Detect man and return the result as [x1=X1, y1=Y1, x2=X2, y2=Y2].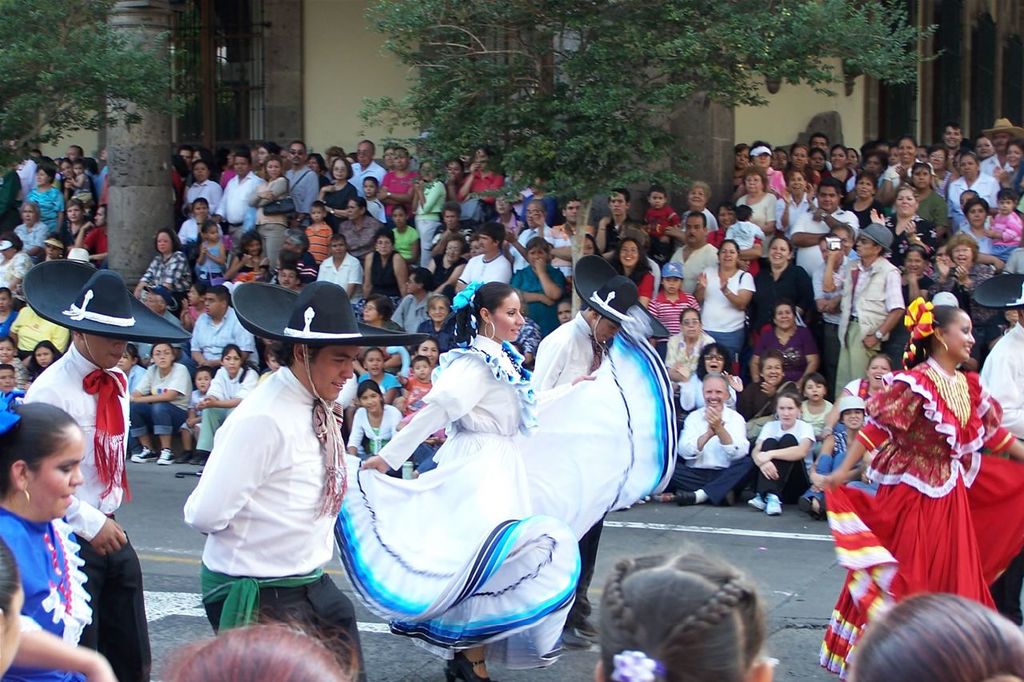
[x1=974, y1=272, x2=1023, y2=628].
